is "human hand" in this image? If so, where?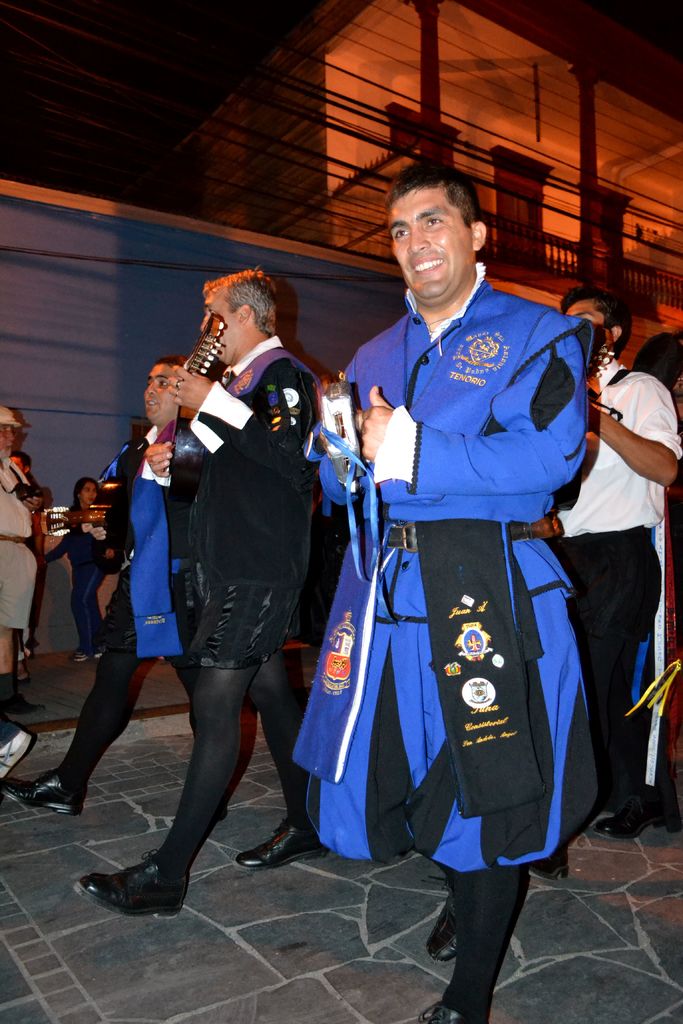
Yes, at detection(90, 526, 110, 543).
